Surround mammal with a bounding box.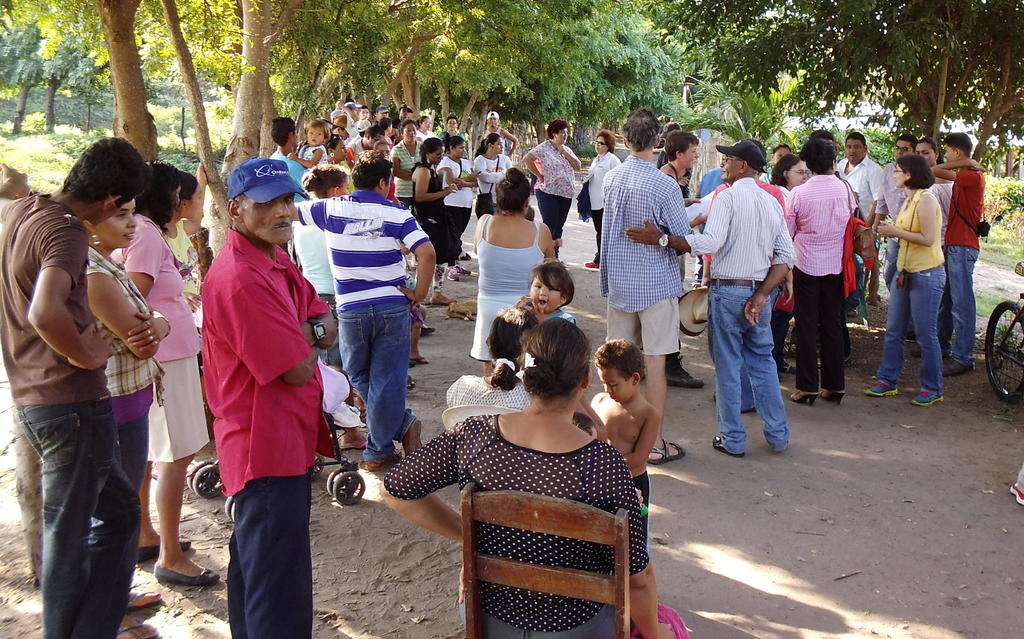
pyautogui.locateOnScreen(337, 114, 358, 144).
